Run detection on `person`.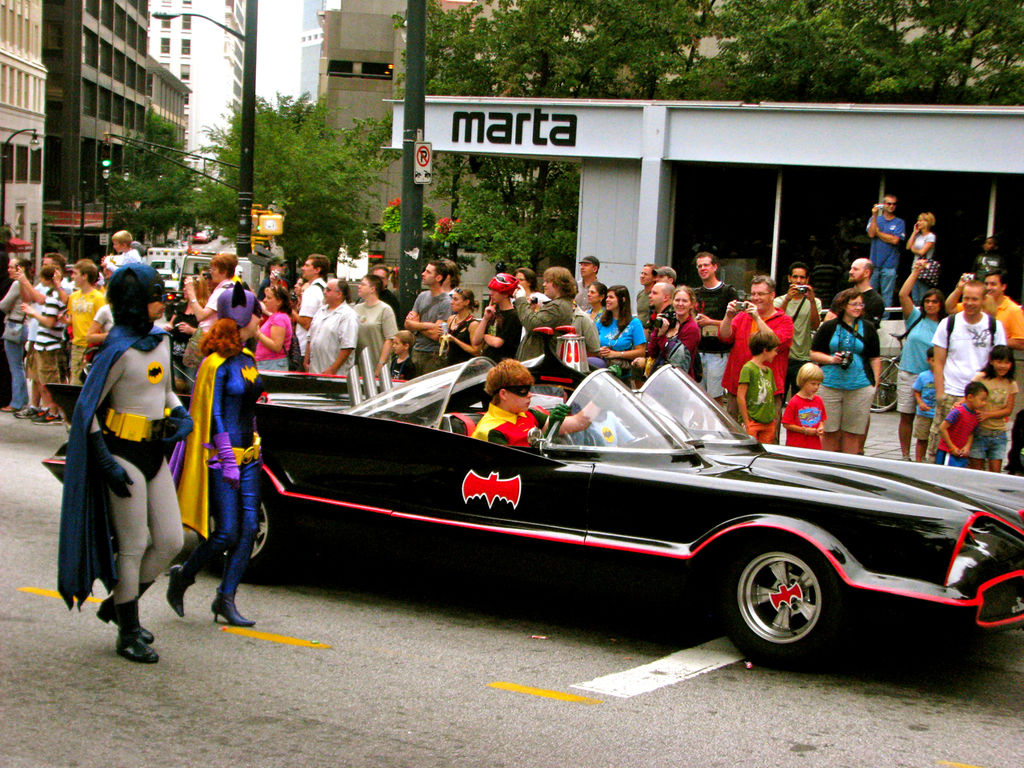
Result: [471,271,520,367].
